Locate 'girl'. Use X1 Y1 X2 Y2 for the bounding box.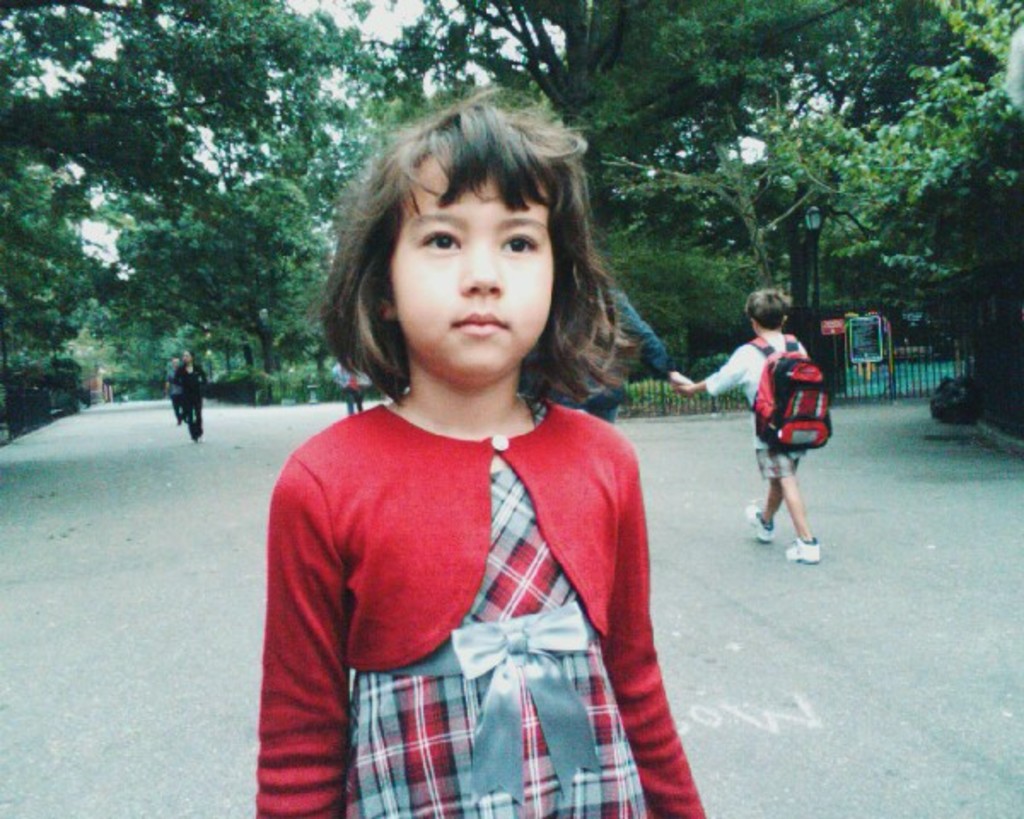
253 87 707 817.
